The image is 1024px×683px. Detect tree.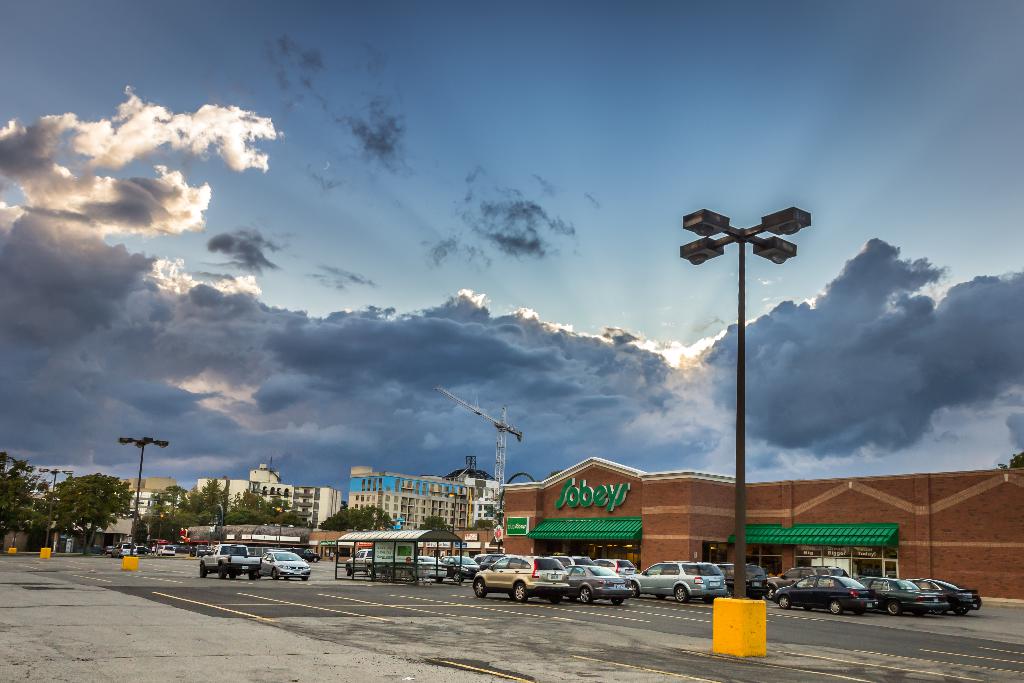
Detection: <bbox>986, 443, 1023, 475</bbox>.
